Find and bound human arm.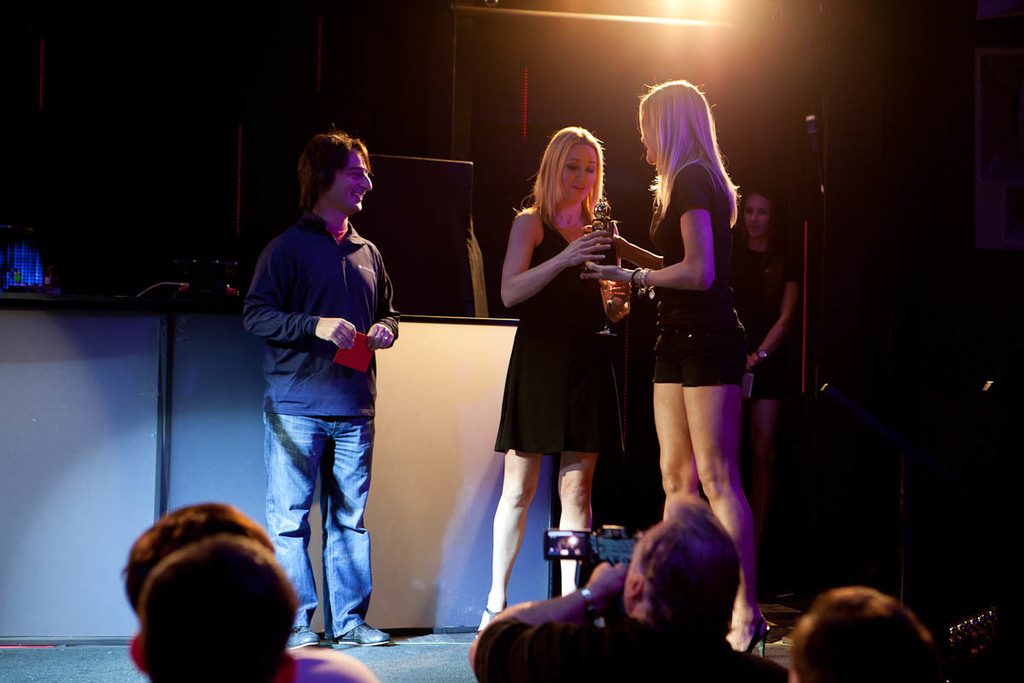
Bound: [left=583, top=166, right=717, bottom=294].
